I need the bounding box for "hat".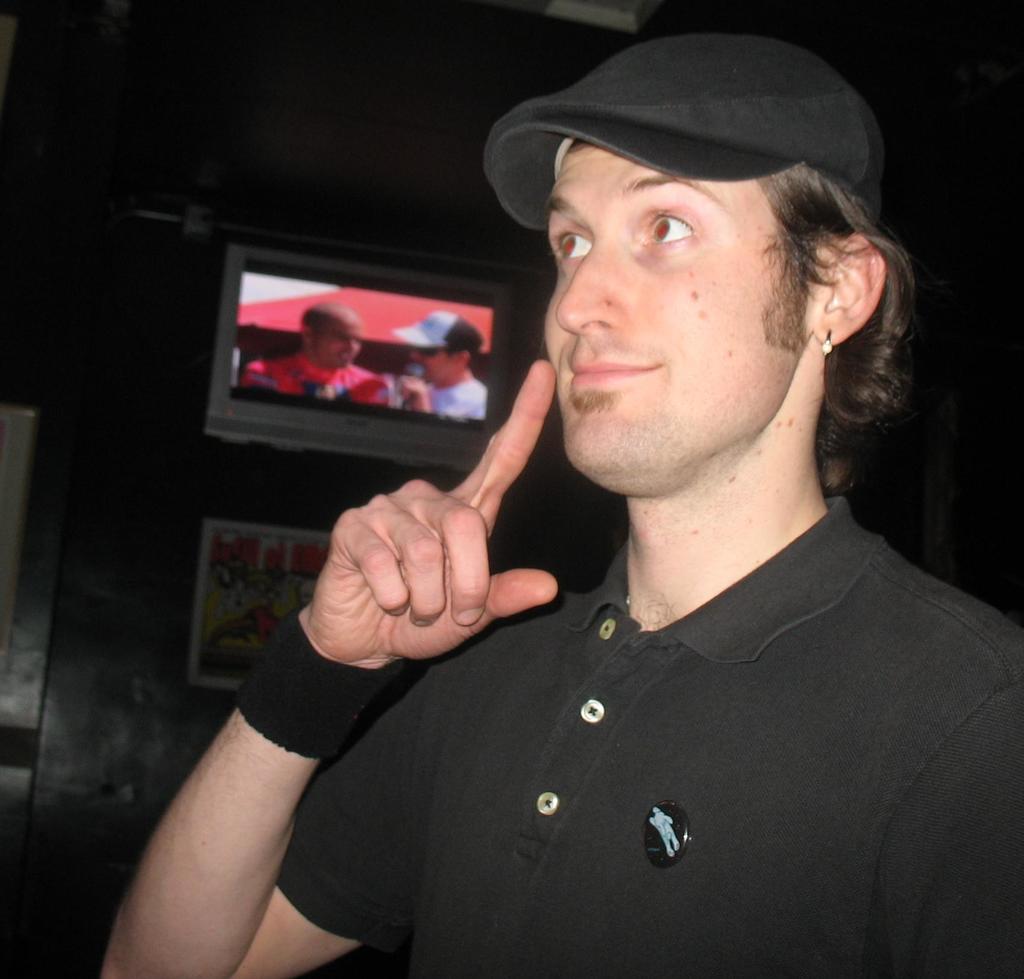
Here it is: x1=390, y1=308, x2=486, y2=351.
